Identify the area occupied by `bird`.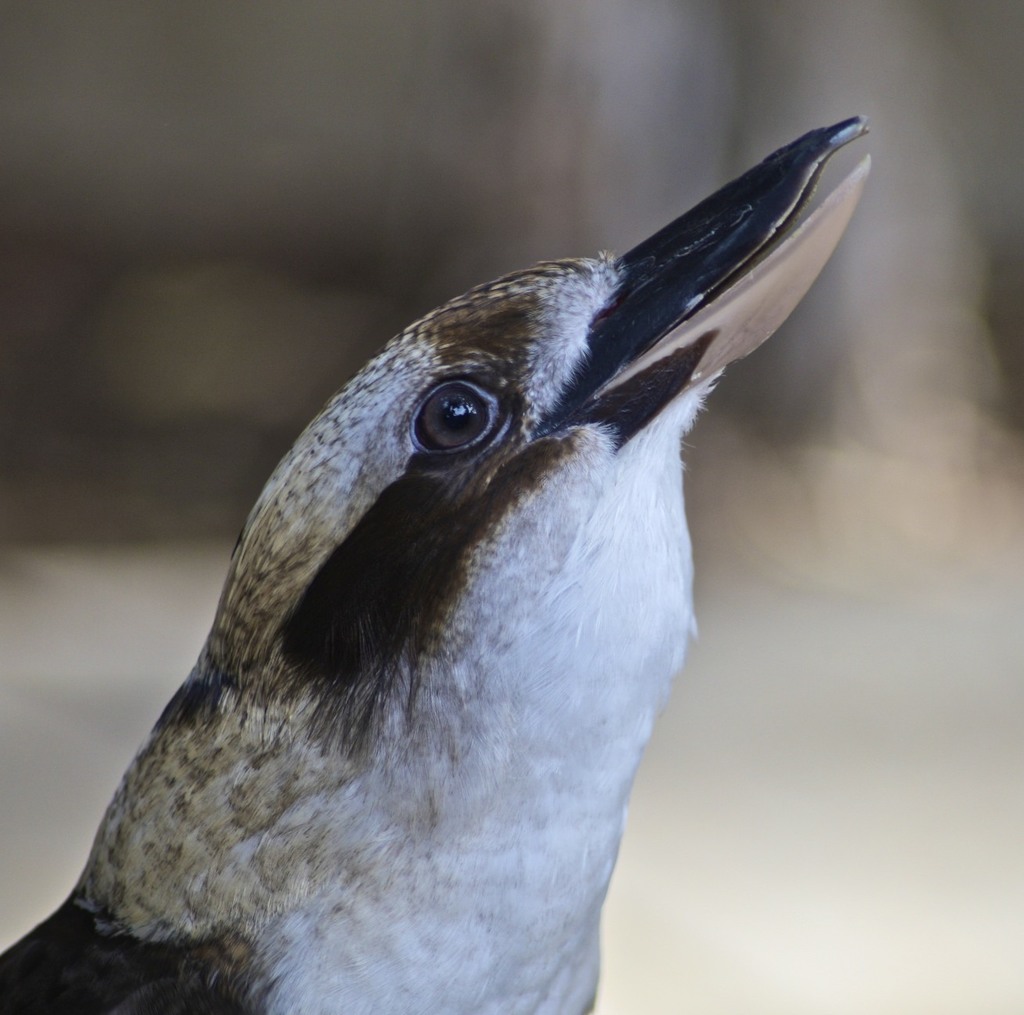
Area: <region>0, 121, 876, 973</region>.
